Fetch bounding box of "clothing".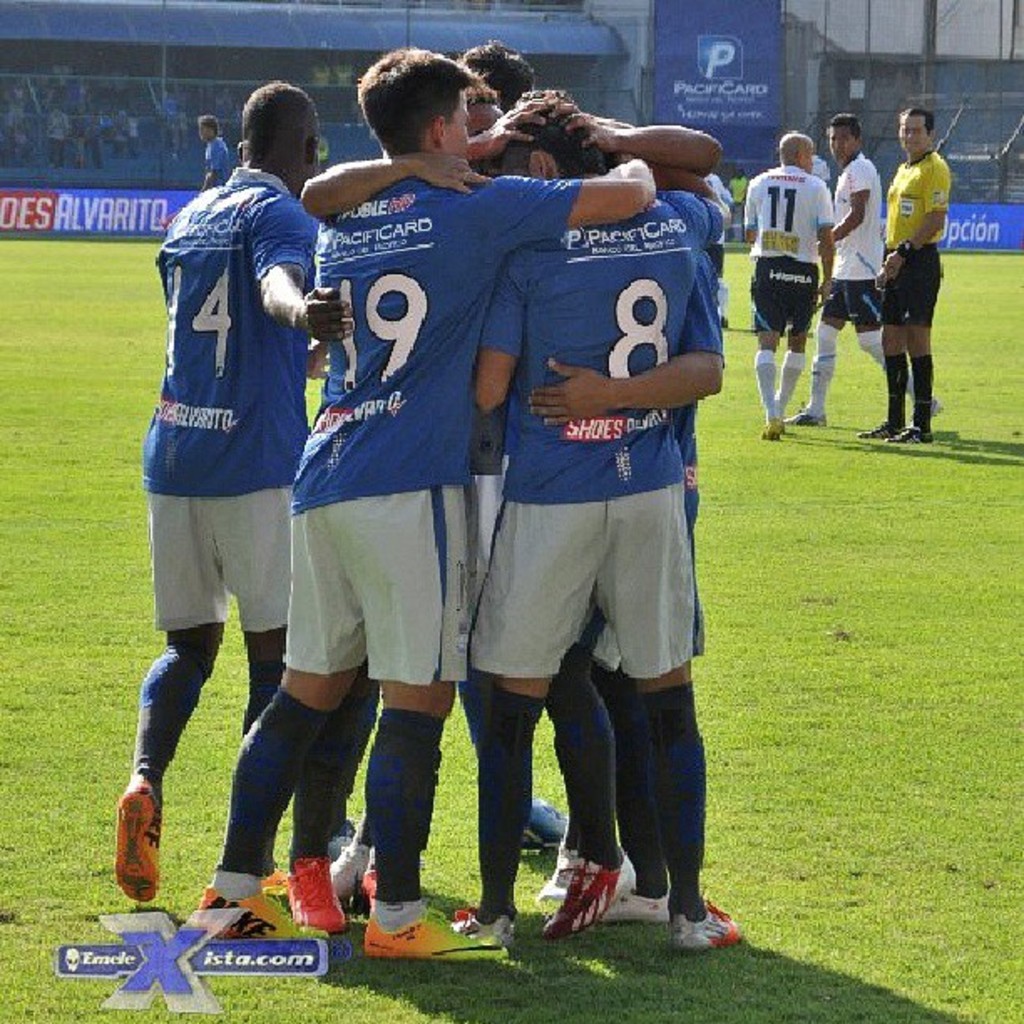
Bbox: x1=274 y1=167 x2=581 y2=678.
